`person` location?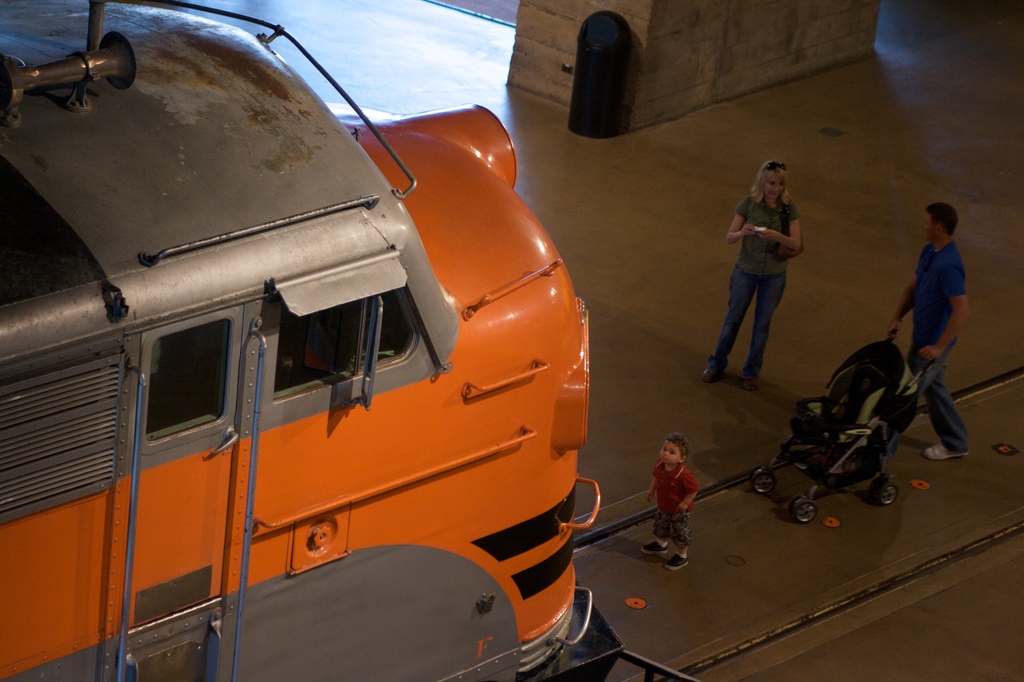
box(646, 434, 708, 571)
